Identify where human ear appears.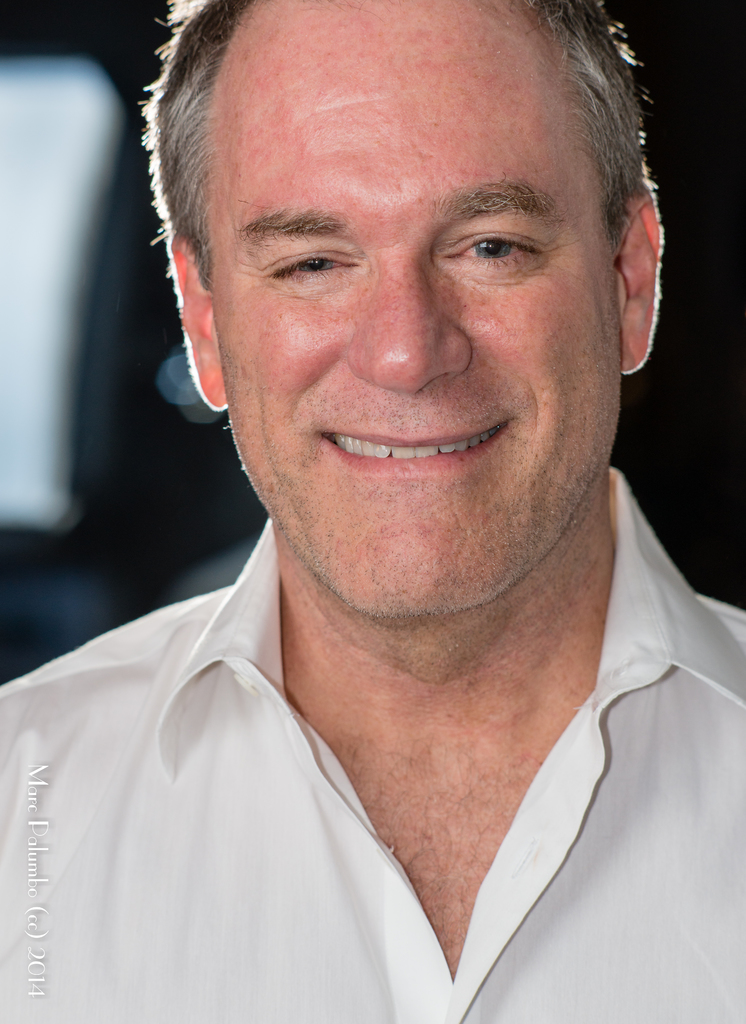
Appears at pyautogui.locateOnScreen(610, 189, 663, 375).
